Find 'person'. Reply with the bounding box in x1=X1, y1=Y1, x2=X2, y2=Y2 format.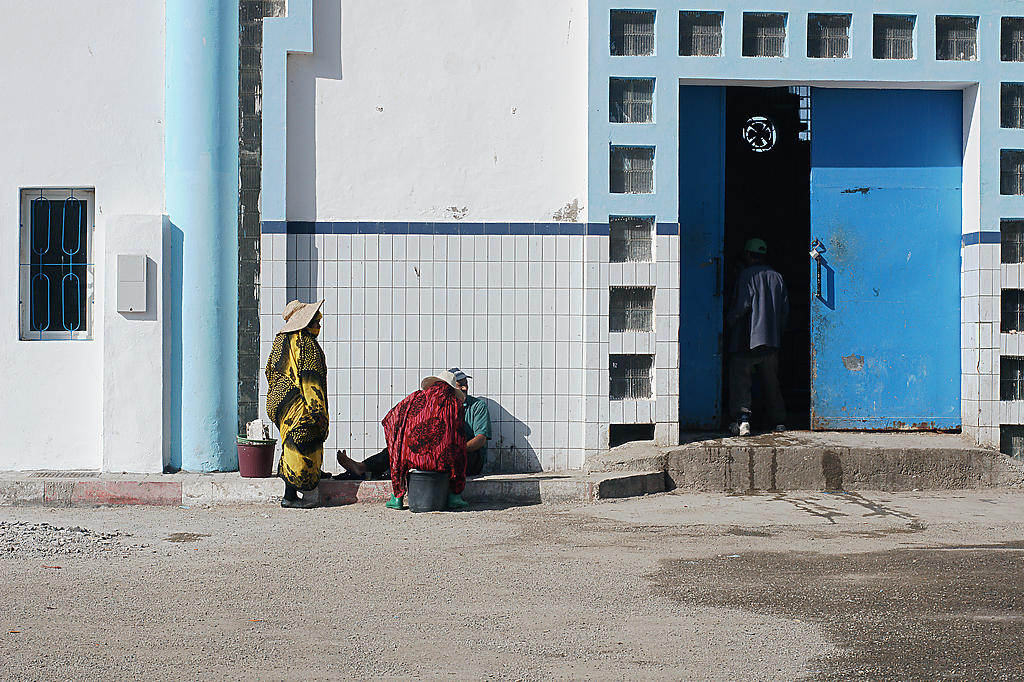
x1=380, y1=376, x2=458, y2=513.
